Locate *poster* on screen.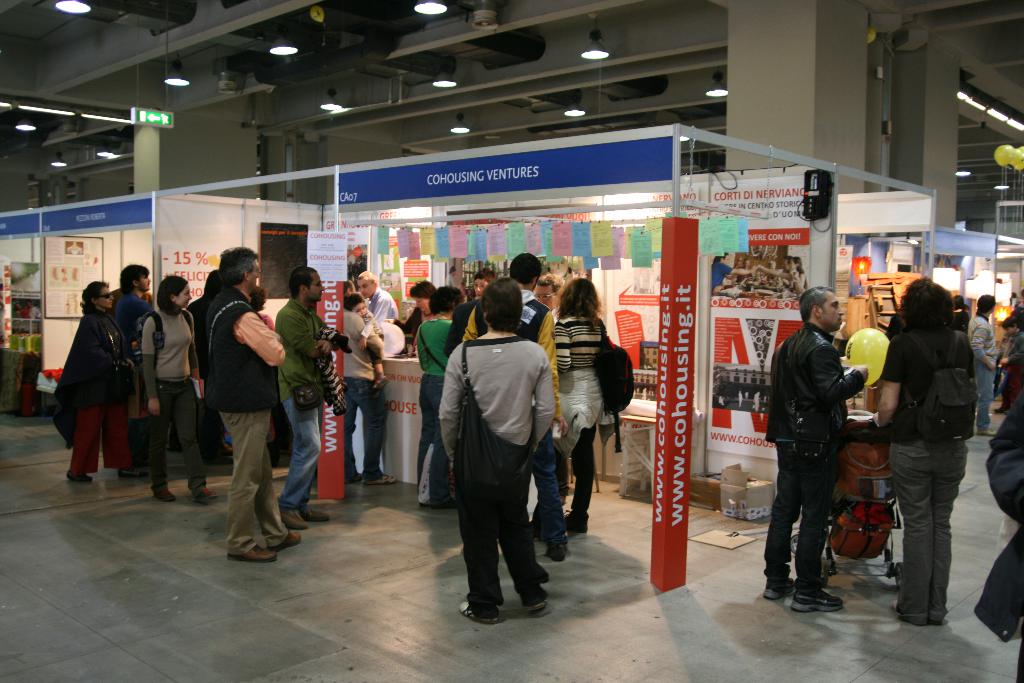
On screen at BBox(604, 268, 673, 367).
